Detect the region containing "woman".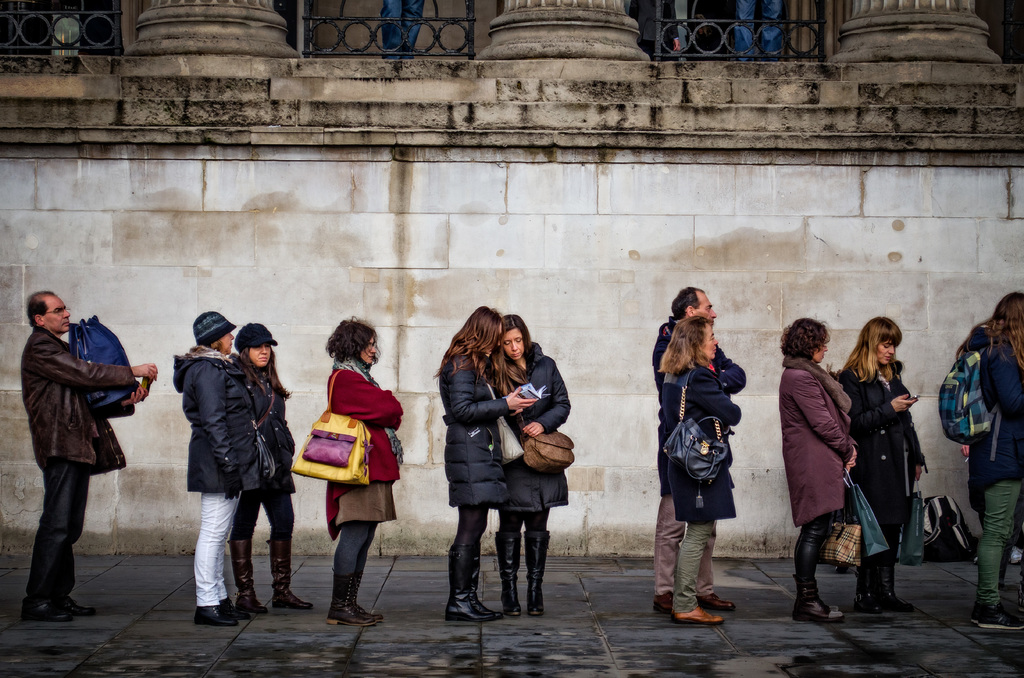
bbox=[961, 286, 1023, 631].
